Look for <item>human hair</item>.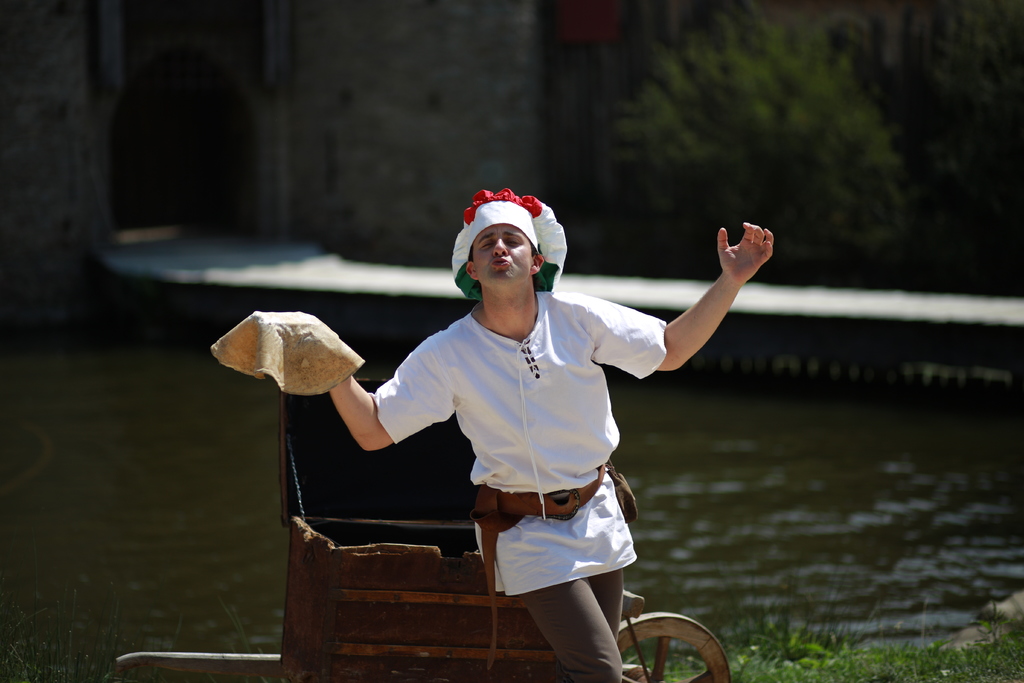
Found: (left=468, top=245, right=538, bottom=263).
